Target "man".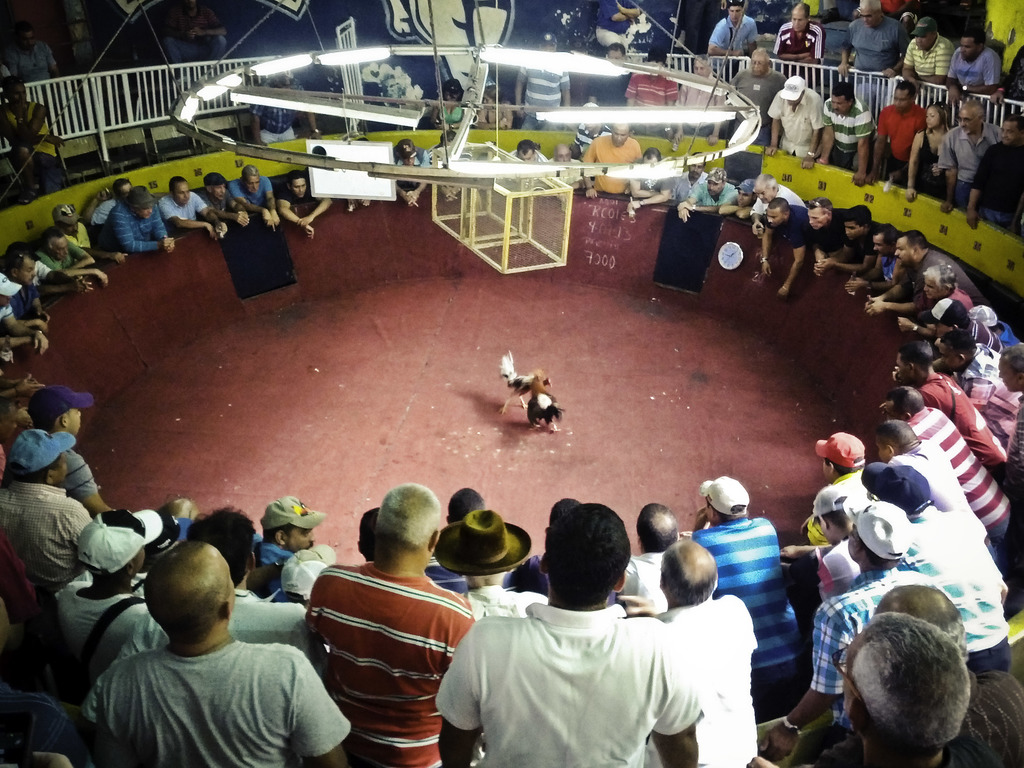
Target region: <box>202,172,245,229</box>.
